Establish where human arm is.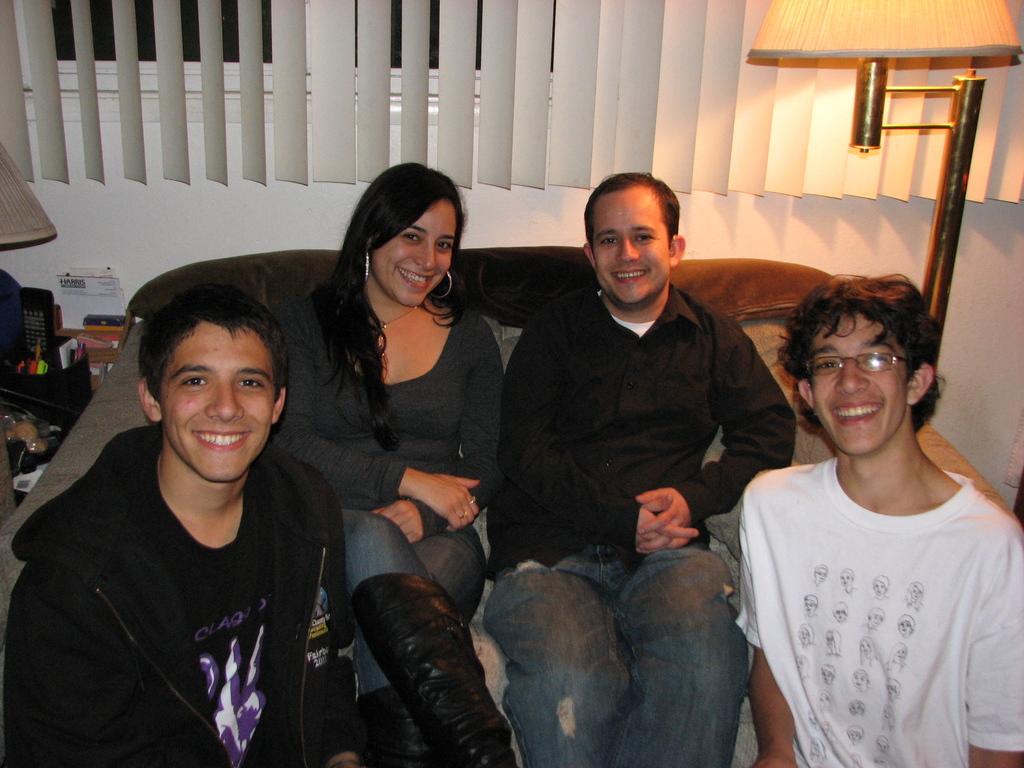
Established at [x1=728, y1=470, x2=794, y2=767].
